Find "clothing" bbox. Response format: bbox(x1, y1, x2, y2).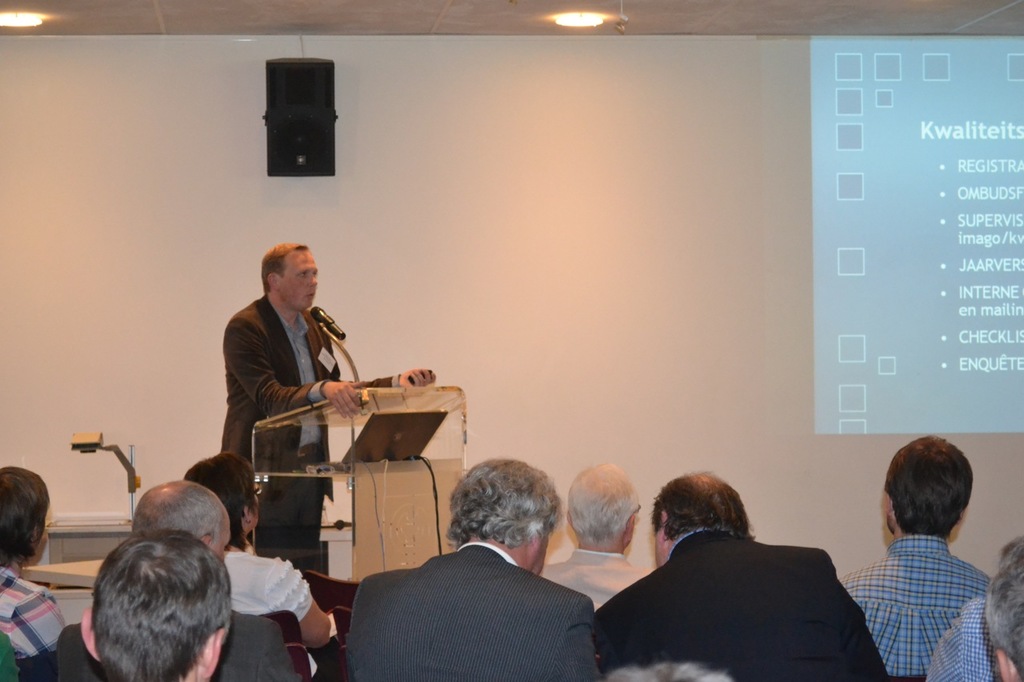
bbox(0, 560, 58, 679).
